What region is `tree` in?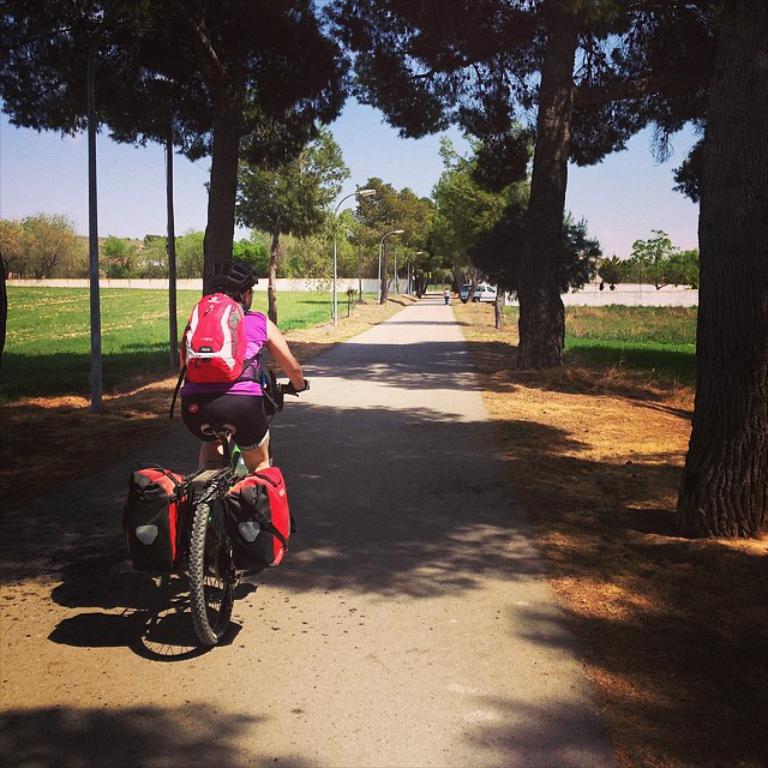
bbox=(305, 13, 767, 556).
